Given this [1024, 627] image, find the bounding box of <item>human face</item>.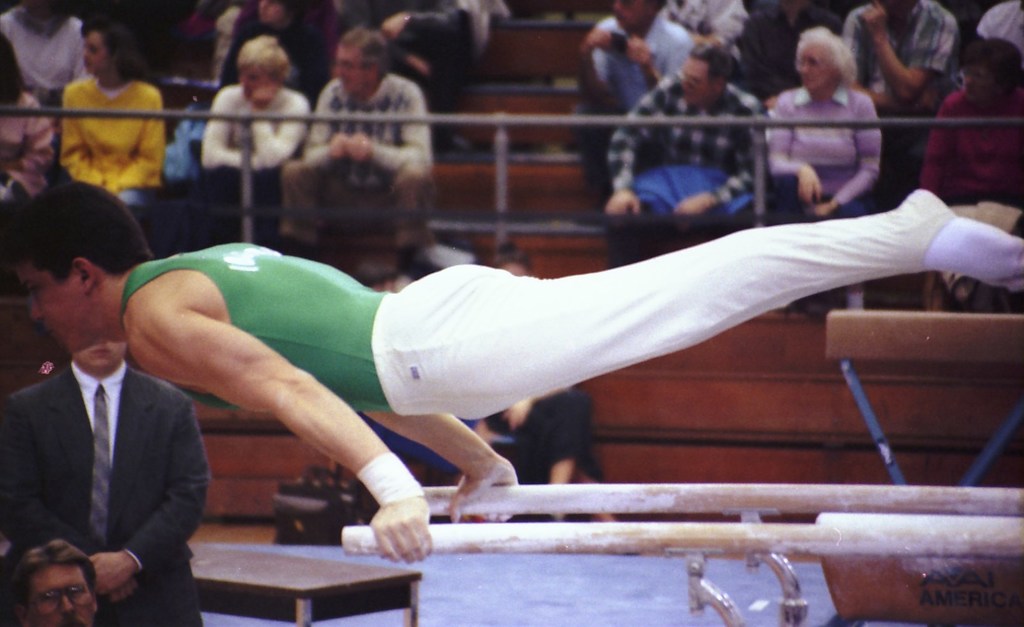
[left=11, top=266, right=92, bottom=355].
